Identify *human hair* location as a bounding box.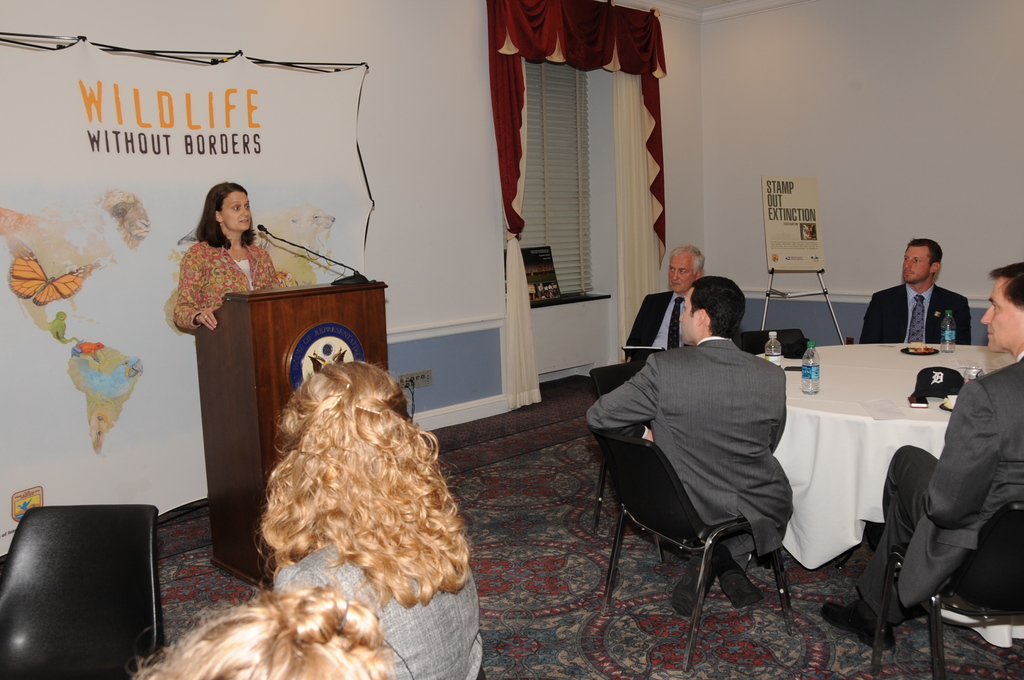
crop(905, 237, 943, 278).
